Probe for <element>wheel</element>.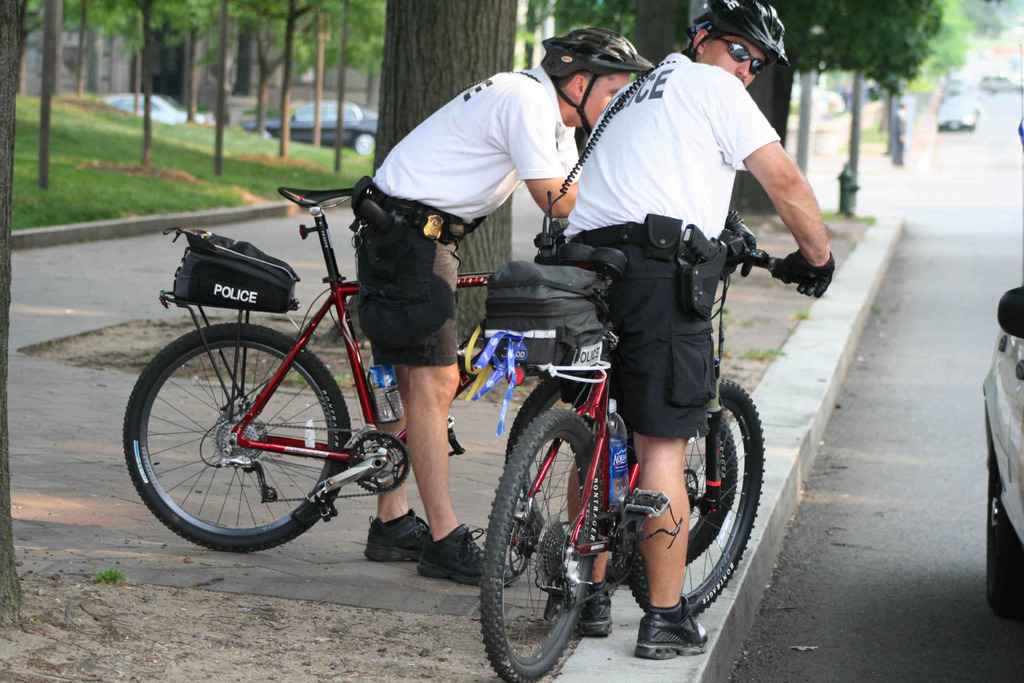
Probe result: BBox(212, 404, 269, 468).
